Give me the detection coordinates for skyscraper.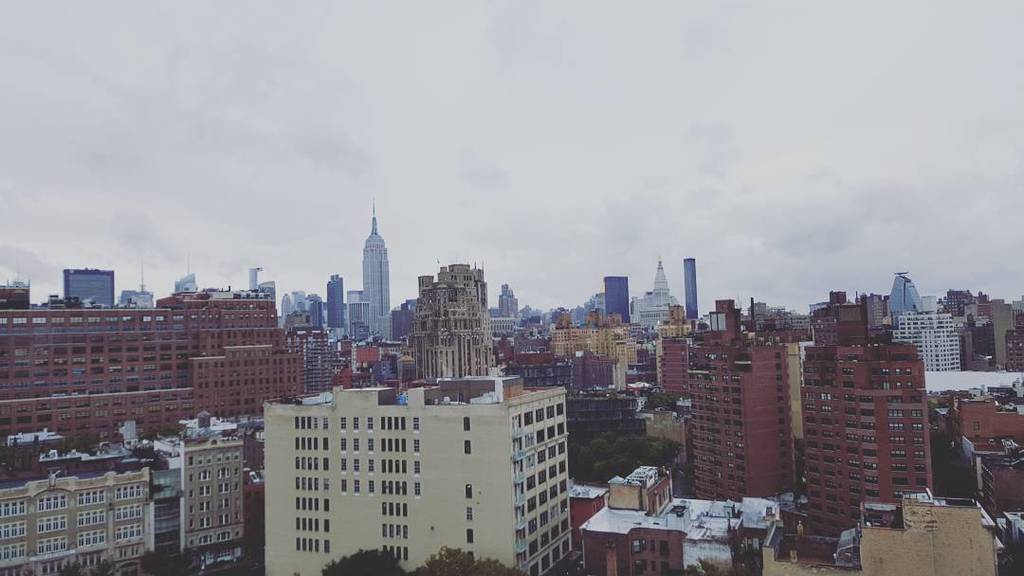
x1=57, y1=267, x2=120, y2=309.
